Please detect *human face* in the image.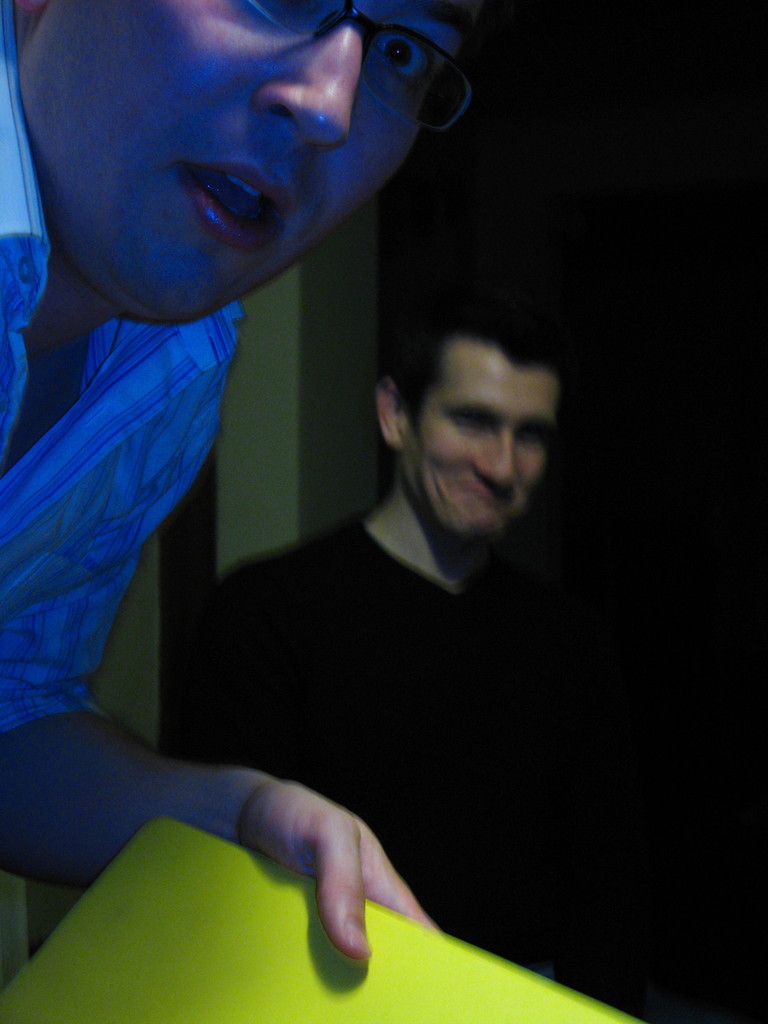
locate(47, 6, 483, 312).
